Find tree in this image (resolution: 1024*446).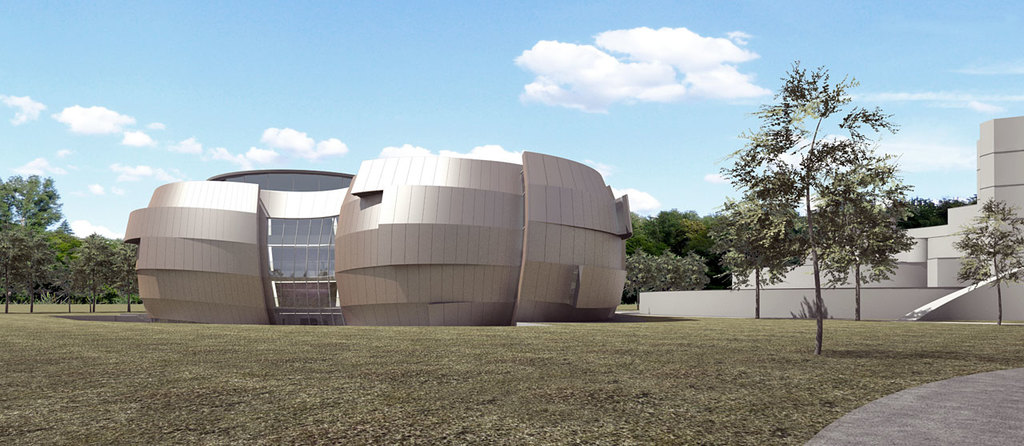
(left=58, top=228, right=74, bottom=299).
